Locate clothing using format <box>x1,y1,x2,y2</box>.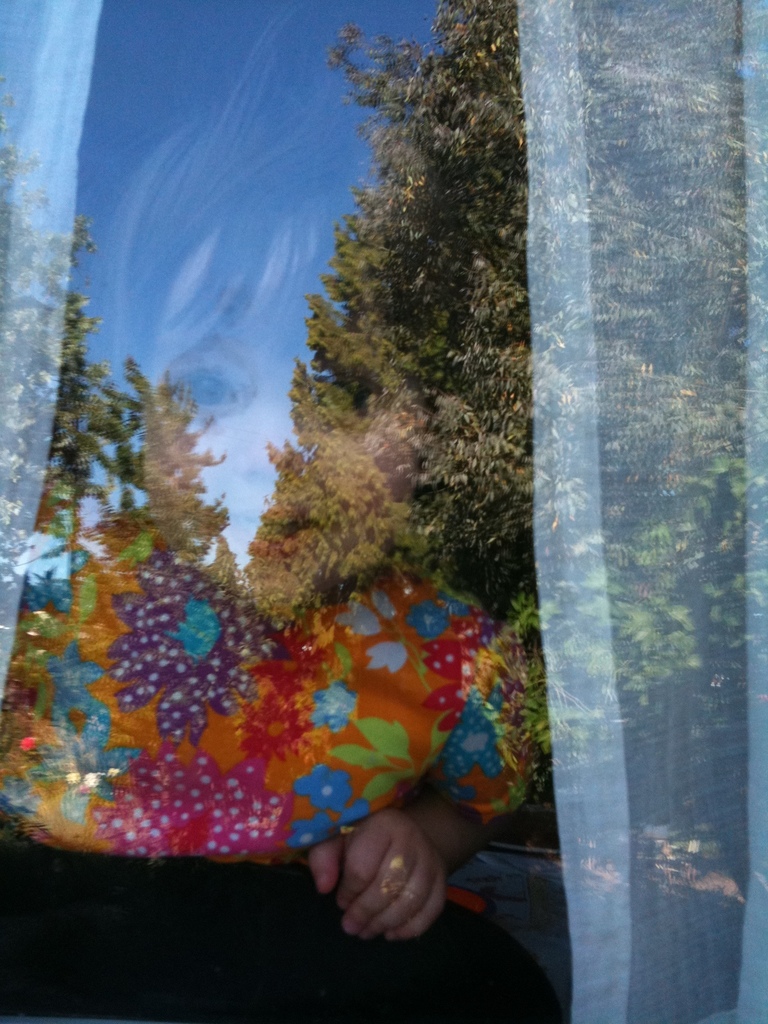
<box>0,472,552,923</box>.
